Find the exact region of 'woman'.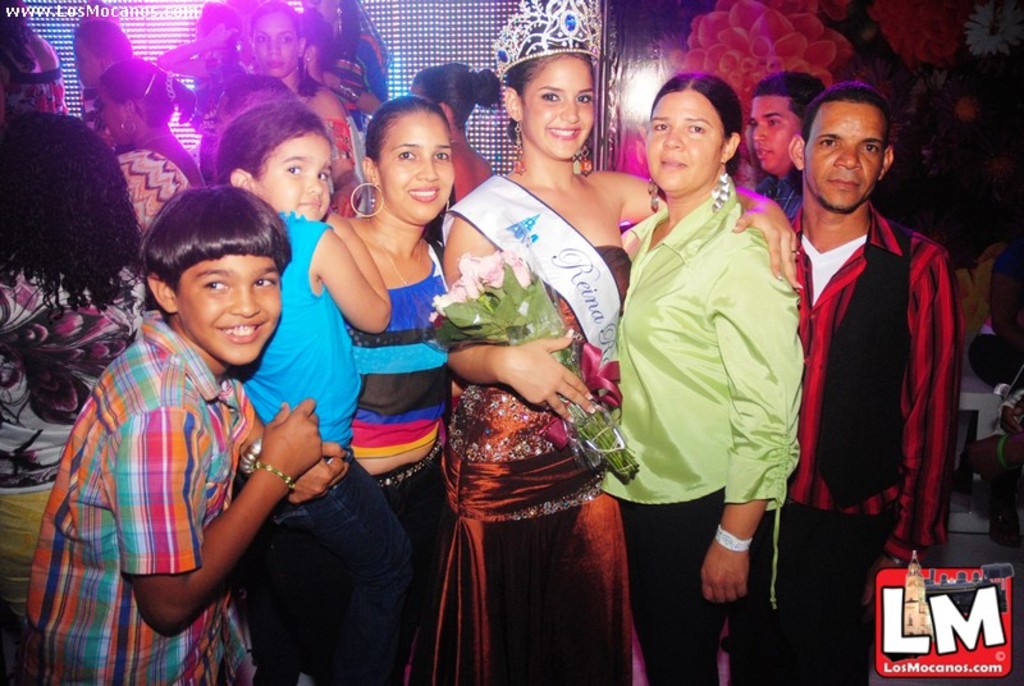
Exact region: select_region(324, 92, 454, 685).
